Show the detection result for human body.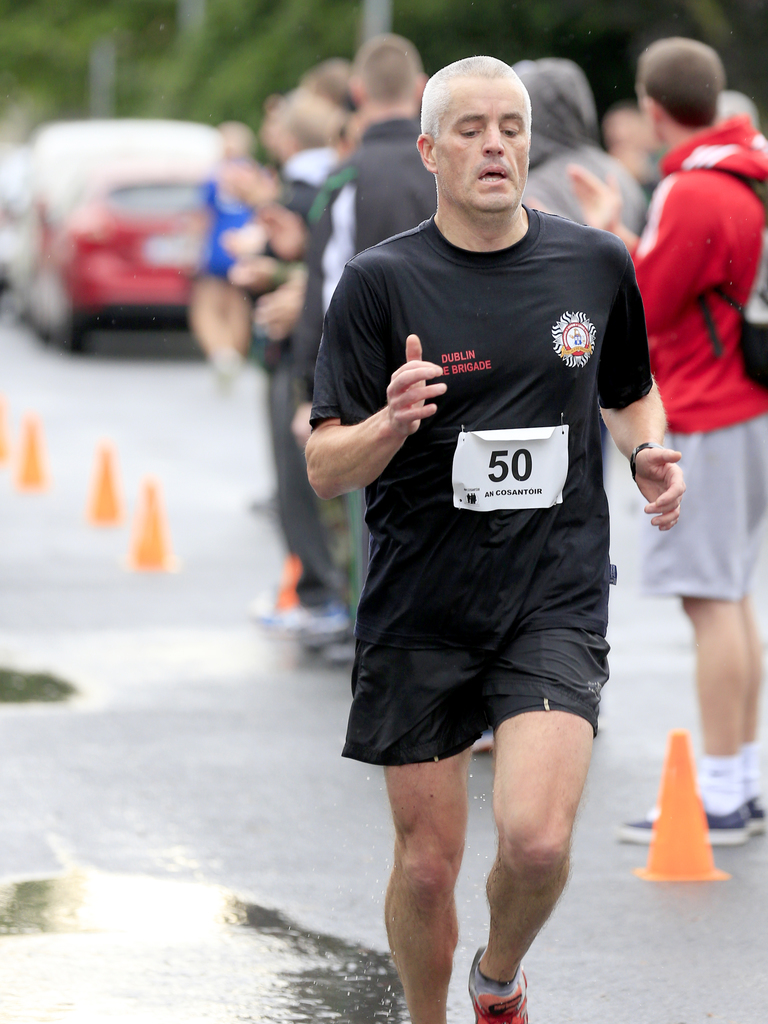
x1=298, y1=34, x2=424, y2=607.
